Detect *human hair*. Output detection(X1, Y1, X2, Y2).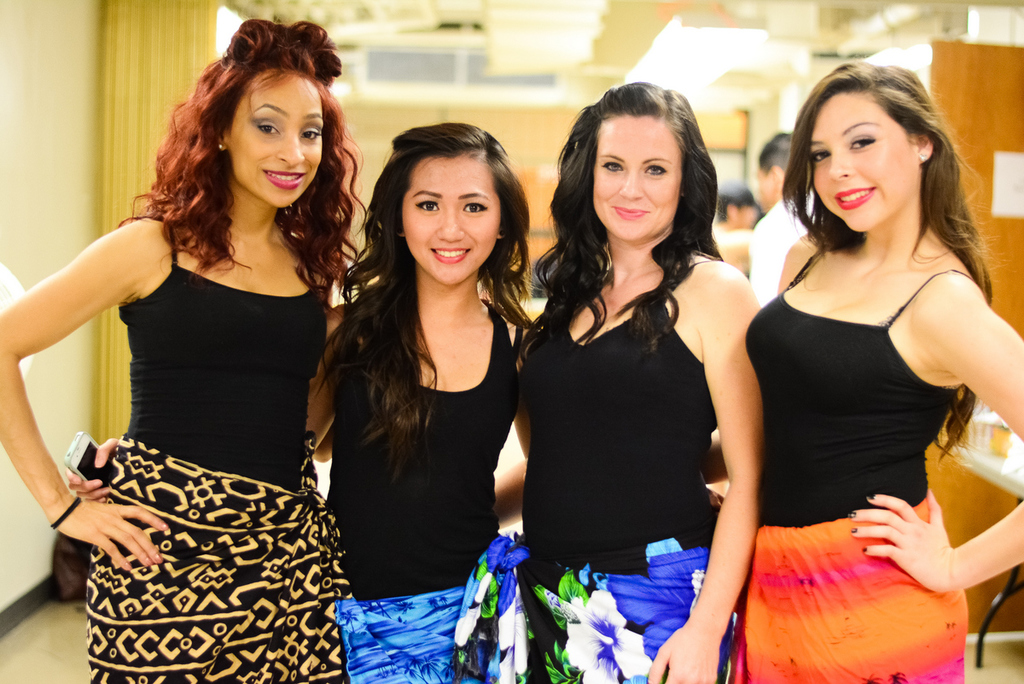
detection(715, 178, 758, 219).
